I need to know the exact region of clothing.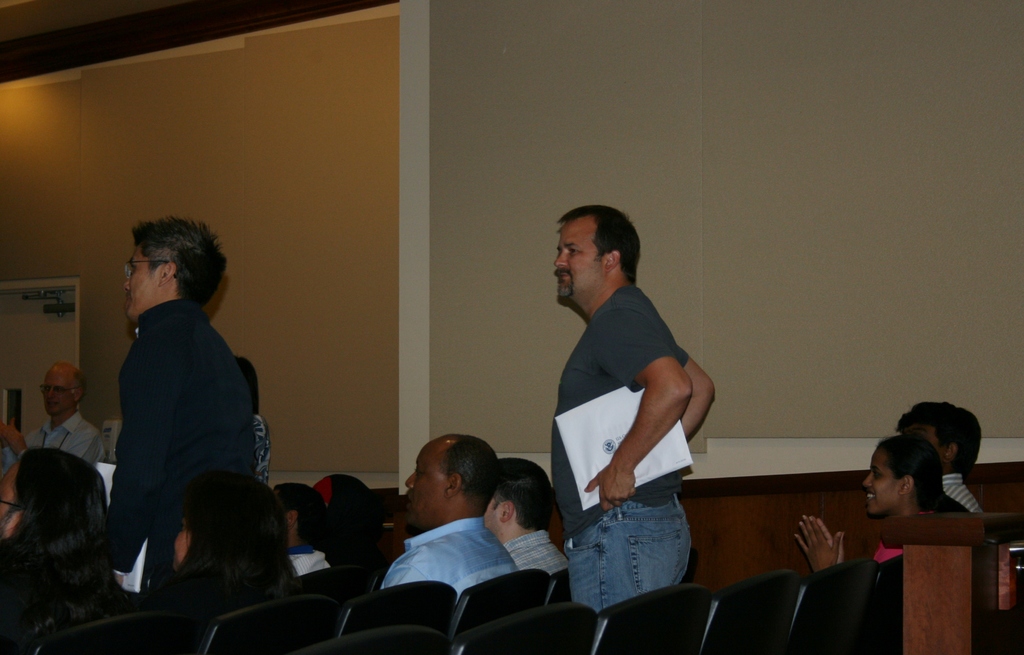
Region: [356,516,406,588].
